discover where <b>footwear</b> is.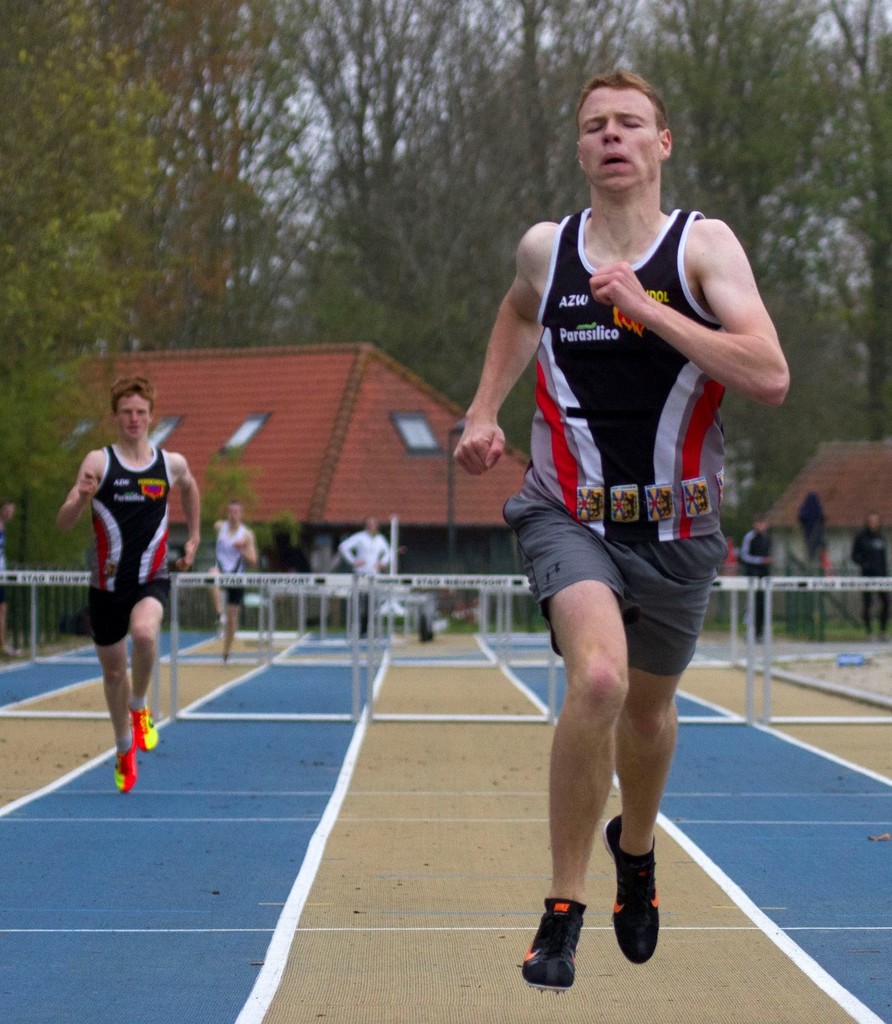
Discovered at 111,745,136,793.
